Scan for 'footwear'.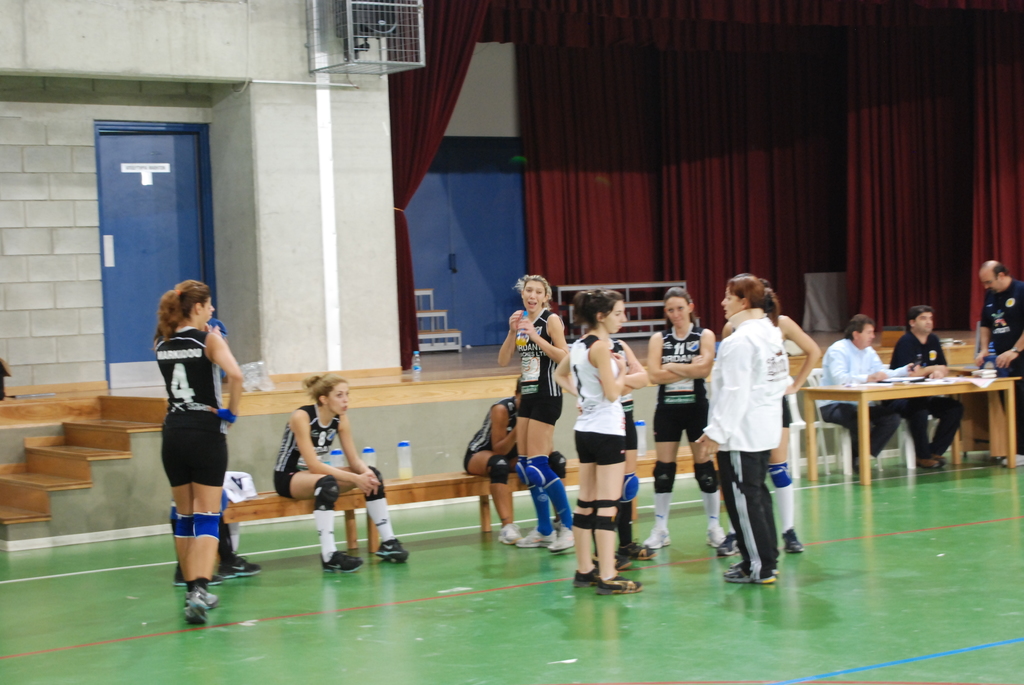
Scan result: 707 523 722 547.
